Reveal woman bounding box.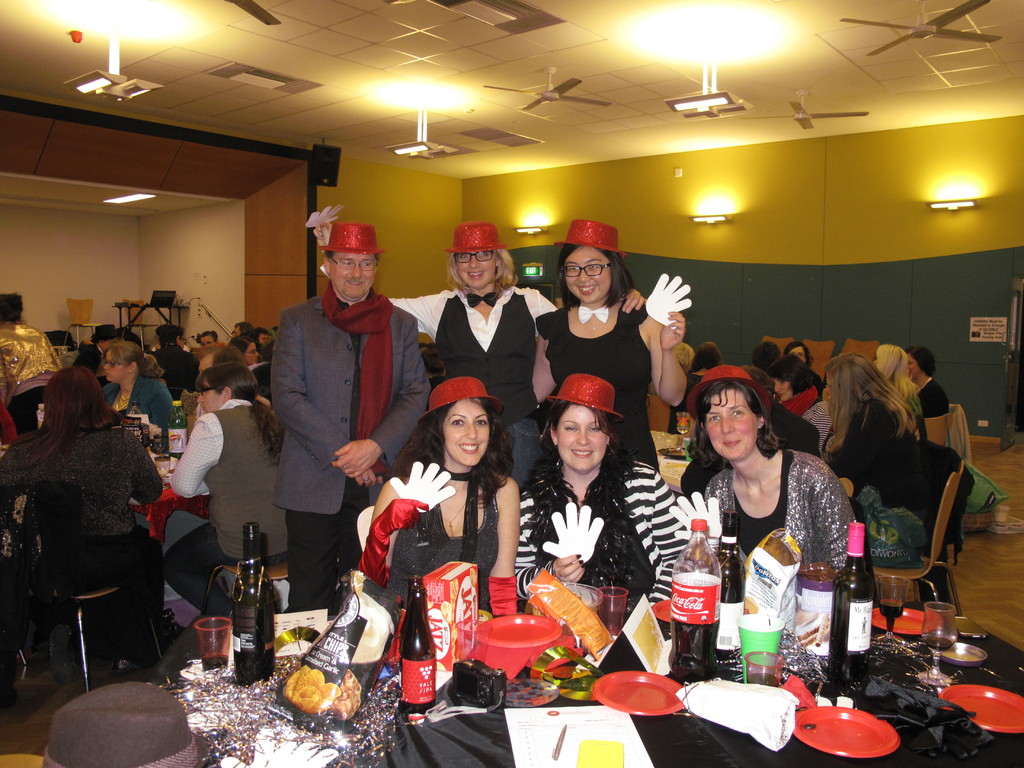
Revealed: x1=515, y1=373, x2=689, y2=611.
